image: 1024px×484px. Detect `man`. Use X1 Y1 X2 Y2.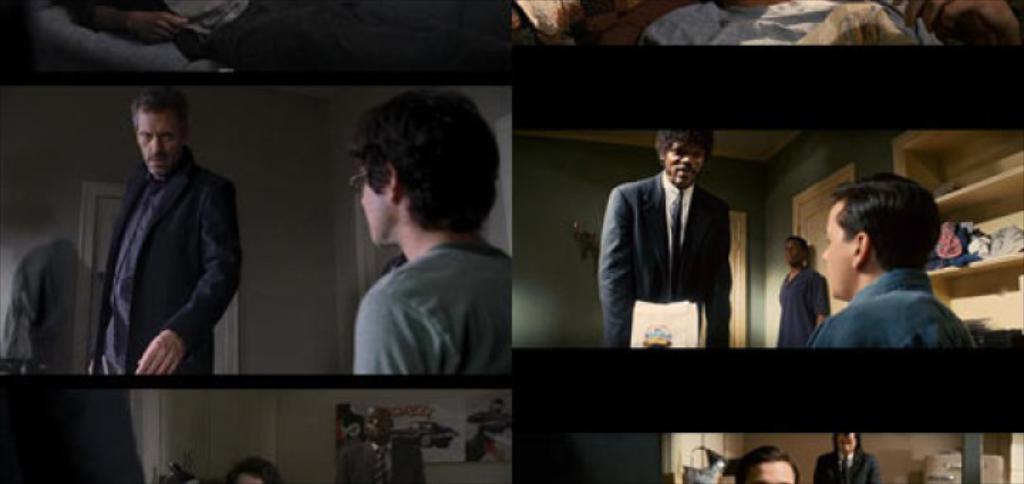
350 94 511 377.
